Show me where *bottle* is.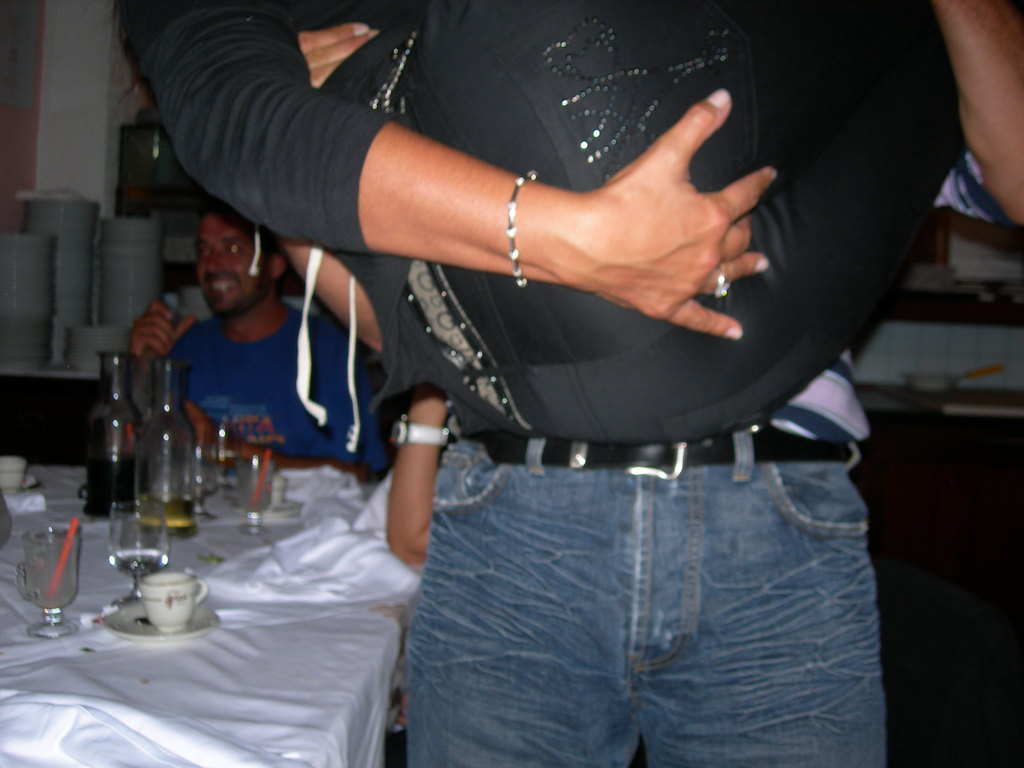
*bottle* is at bbox=(92, 346, 147, 507).
